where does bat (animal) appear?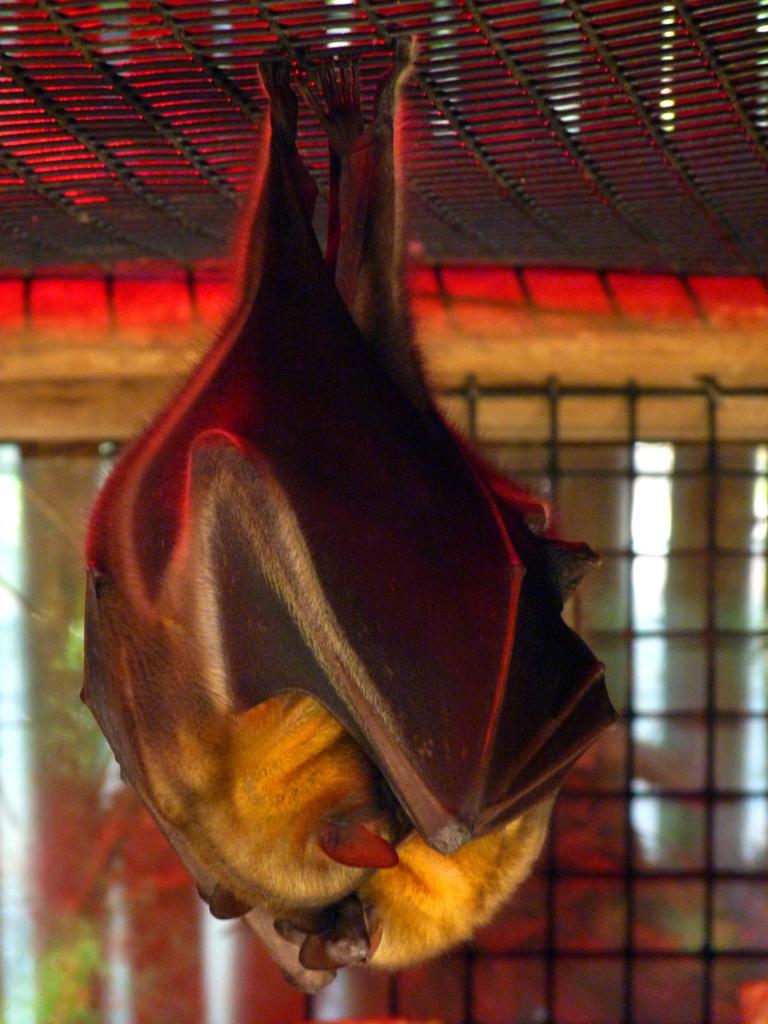
Appears at 75 26 625 1000.
